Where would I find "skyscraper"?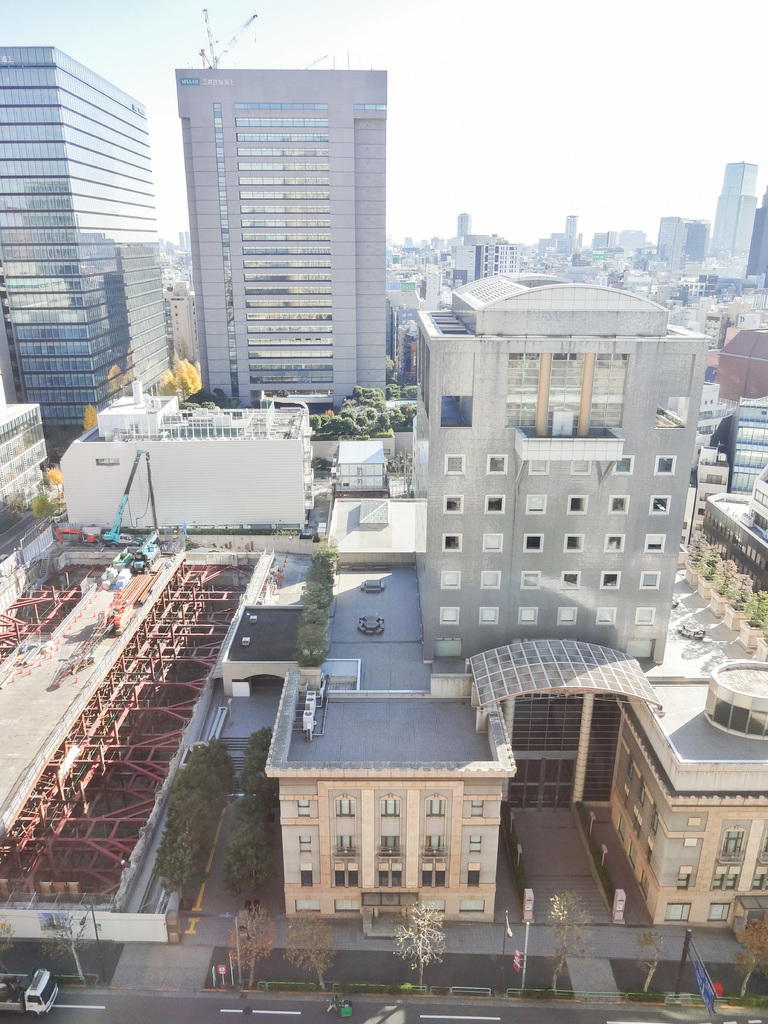
At [x1=711, y1=162, x2=760, y2=271].
